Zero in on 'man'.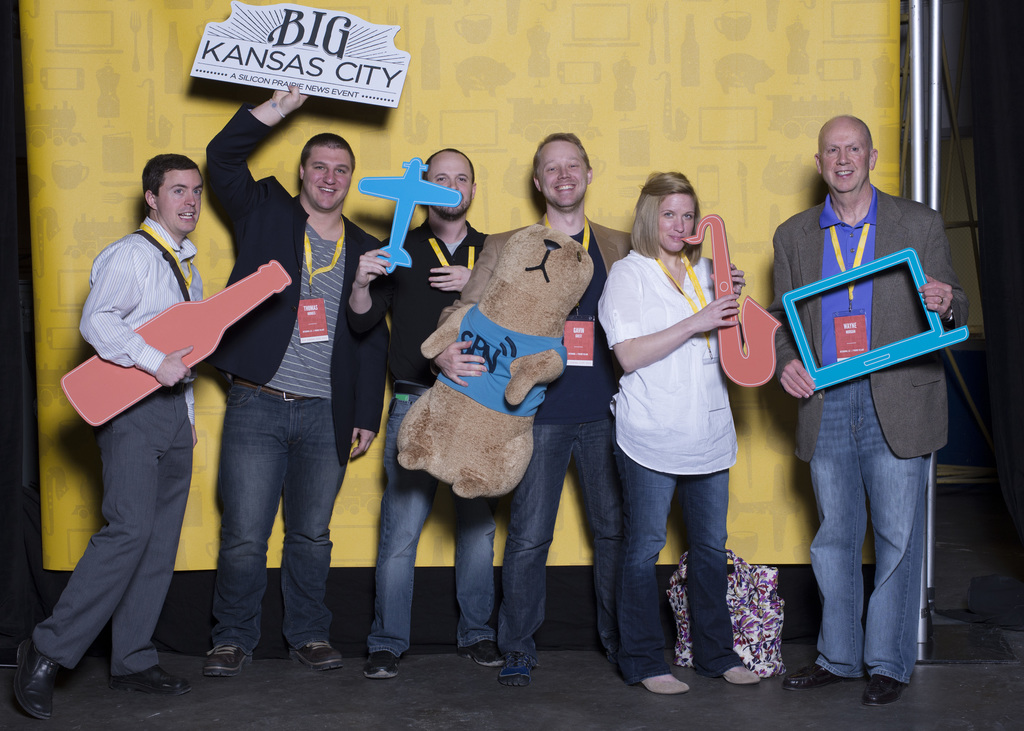
Zeroed in: 424,133,746,686.
